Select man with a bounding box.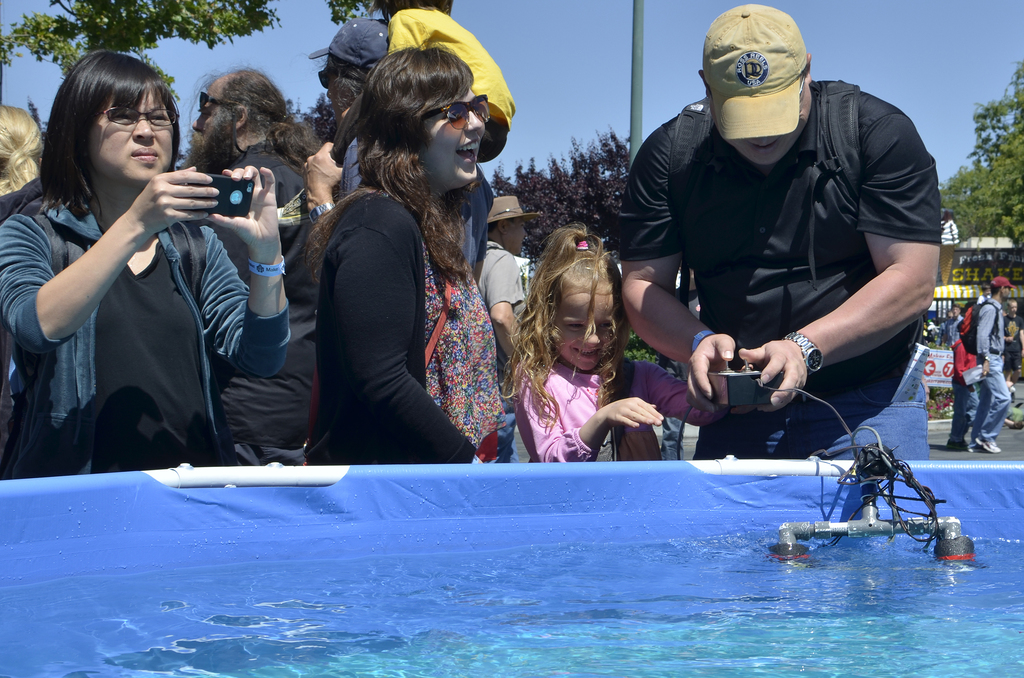
(left=476, top=195, right=550, bottom=465).
